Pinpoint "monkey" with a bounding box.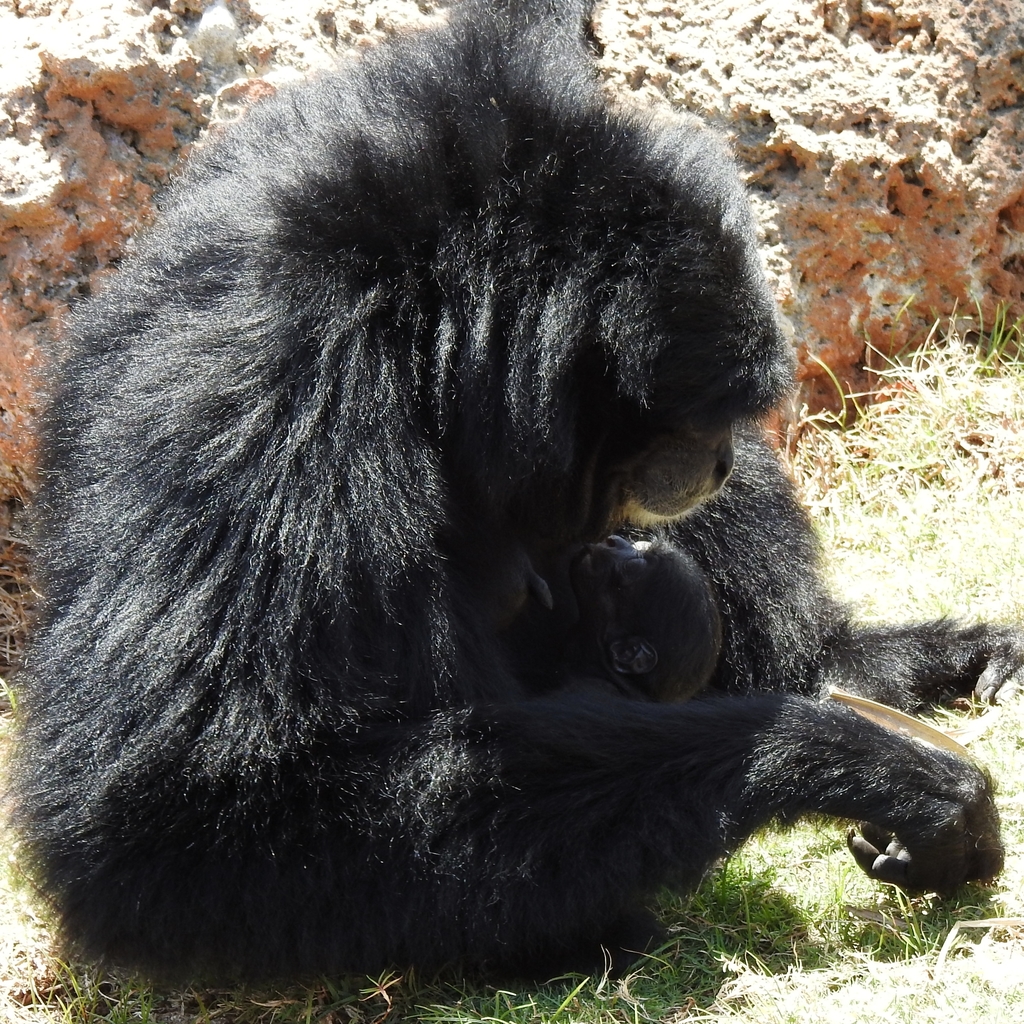
region(60, 0, 991, 1023).
